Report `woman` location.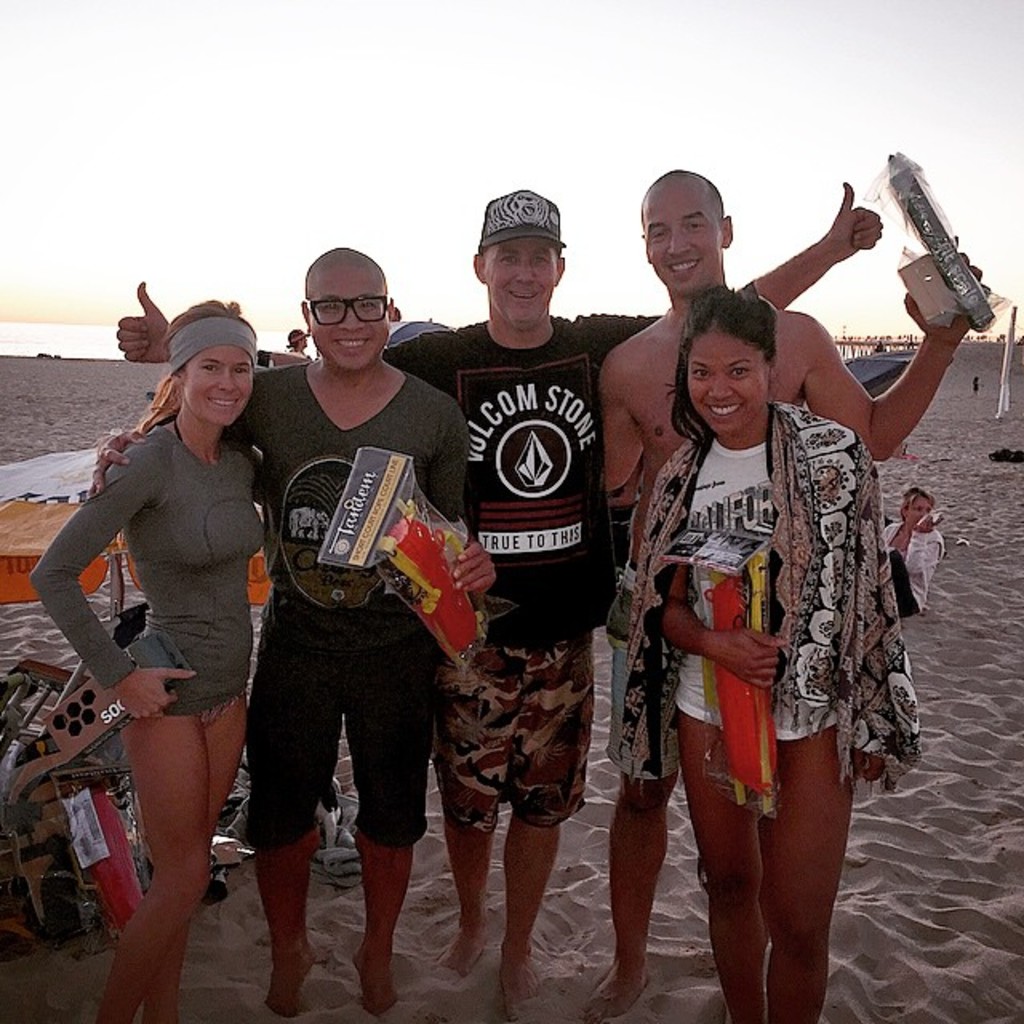
Report: BBox(888, 486, 950, 613).
